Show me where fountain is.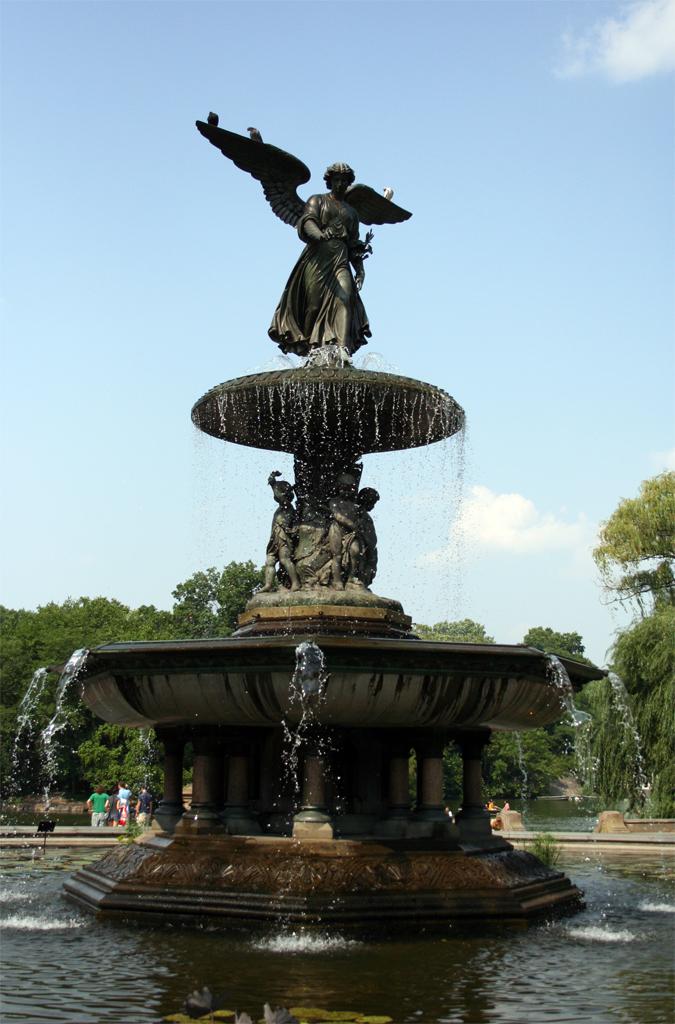
fountain is at x1=0 y1=108 x2=674 y2=1023.
